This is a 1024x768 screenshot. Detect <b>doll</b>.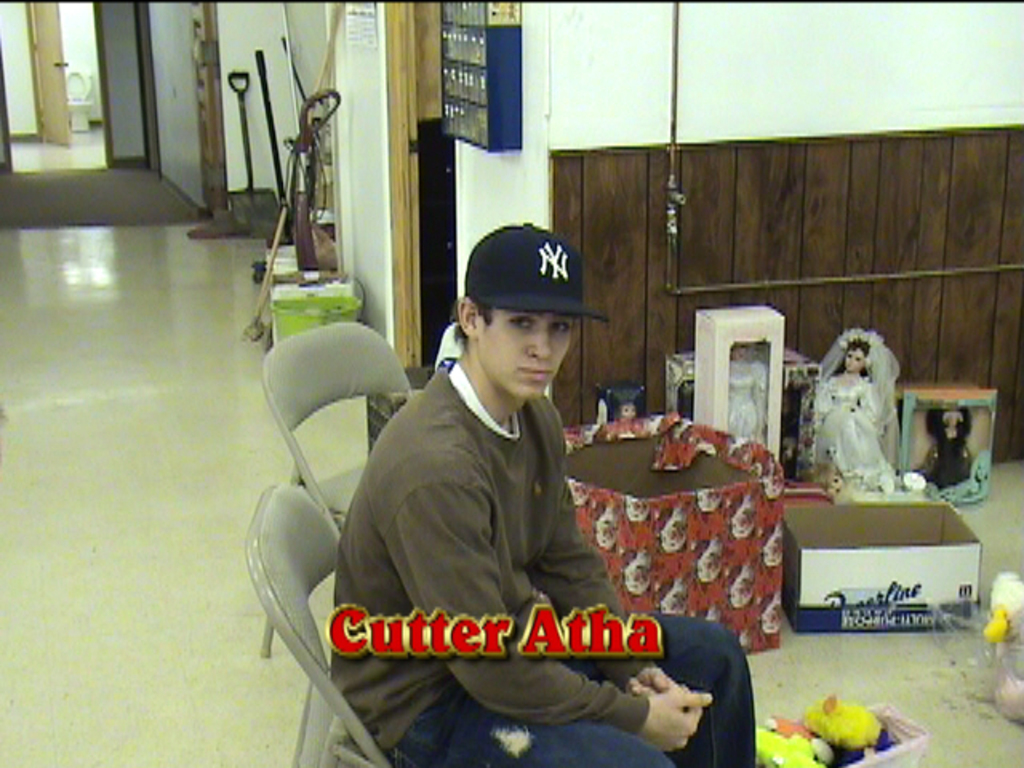
left=611, top=387, right=637, bottom=419.
